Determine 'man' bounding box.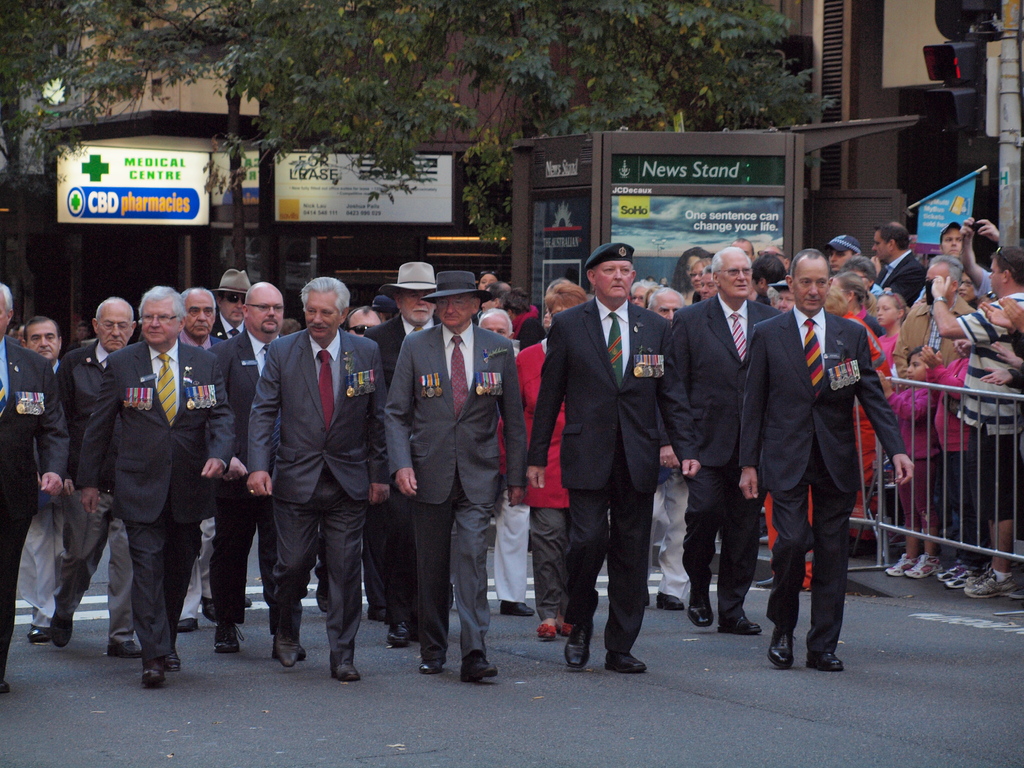
Determined: 199/264/318/607.
